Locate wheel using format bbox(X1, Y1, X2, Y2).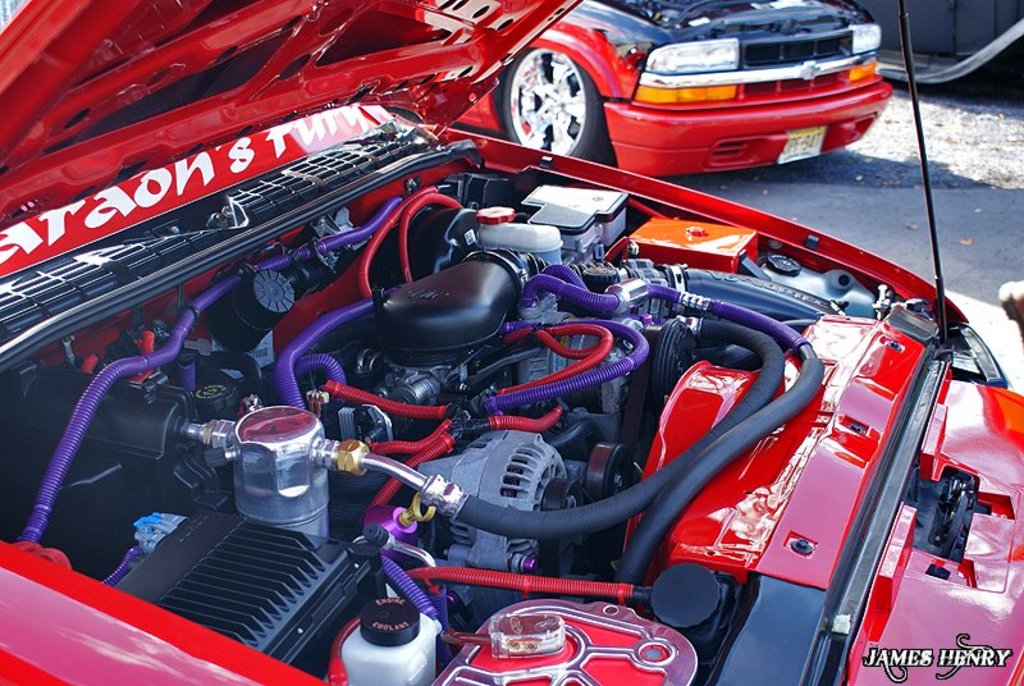
bbox(504, 35, 591, 148).
